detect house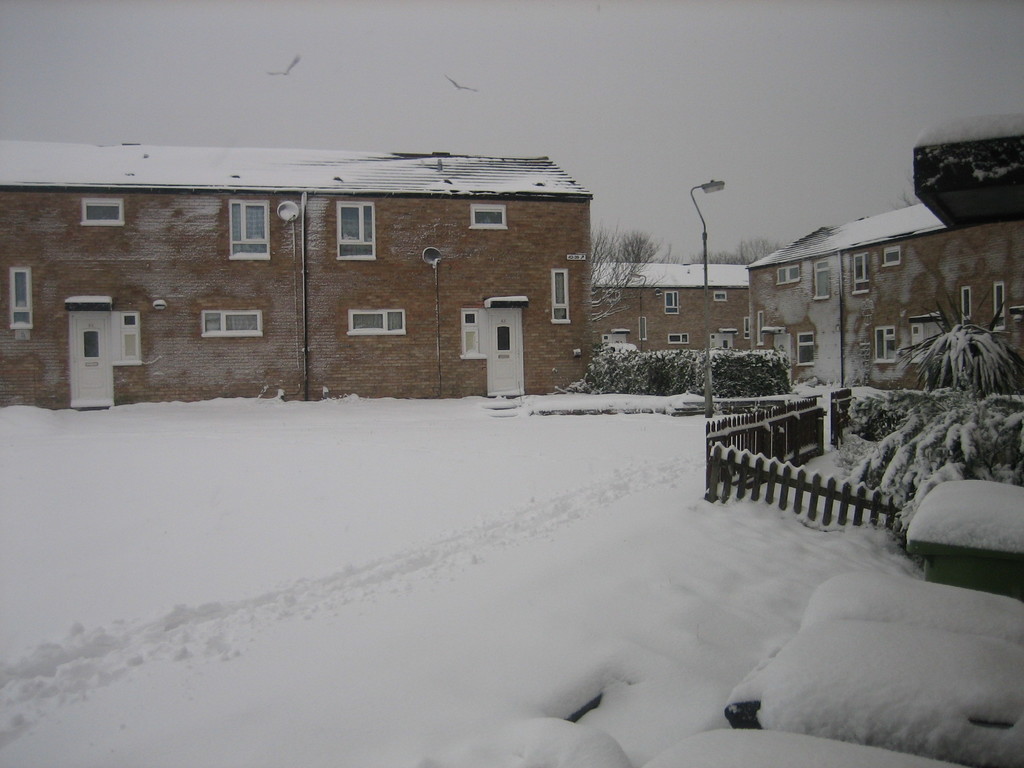
[left=27, top=124, right=631, bottom=403]
